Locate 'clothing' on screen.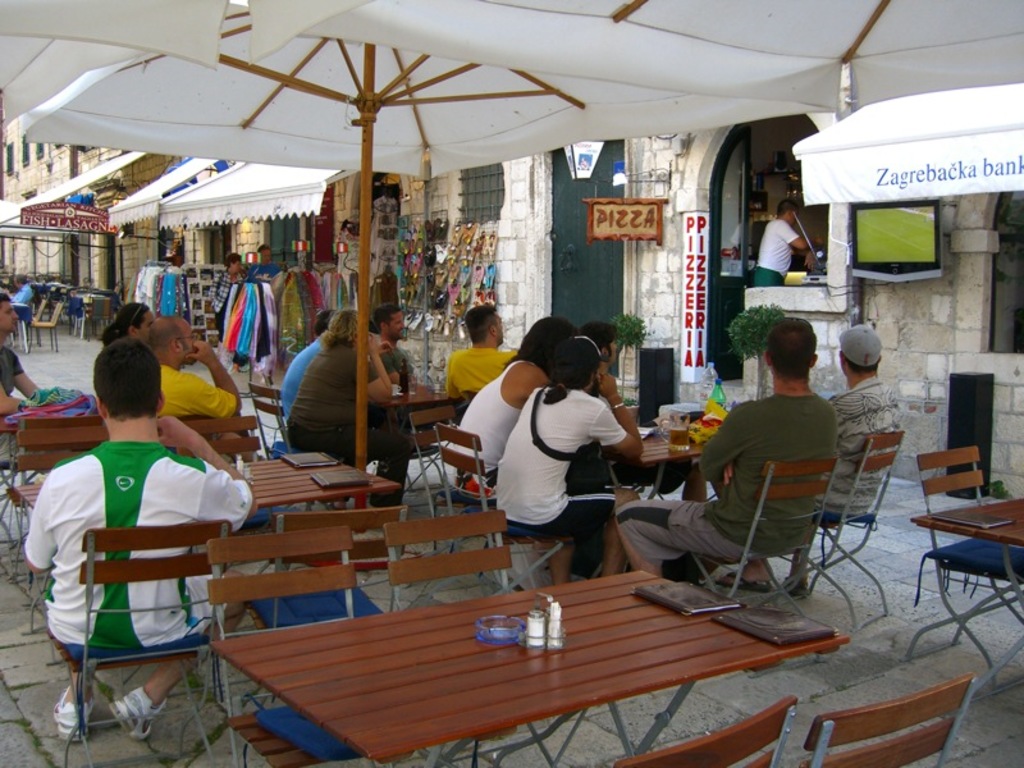
On screen at left=9, top=284, right=32, bottom=319.
